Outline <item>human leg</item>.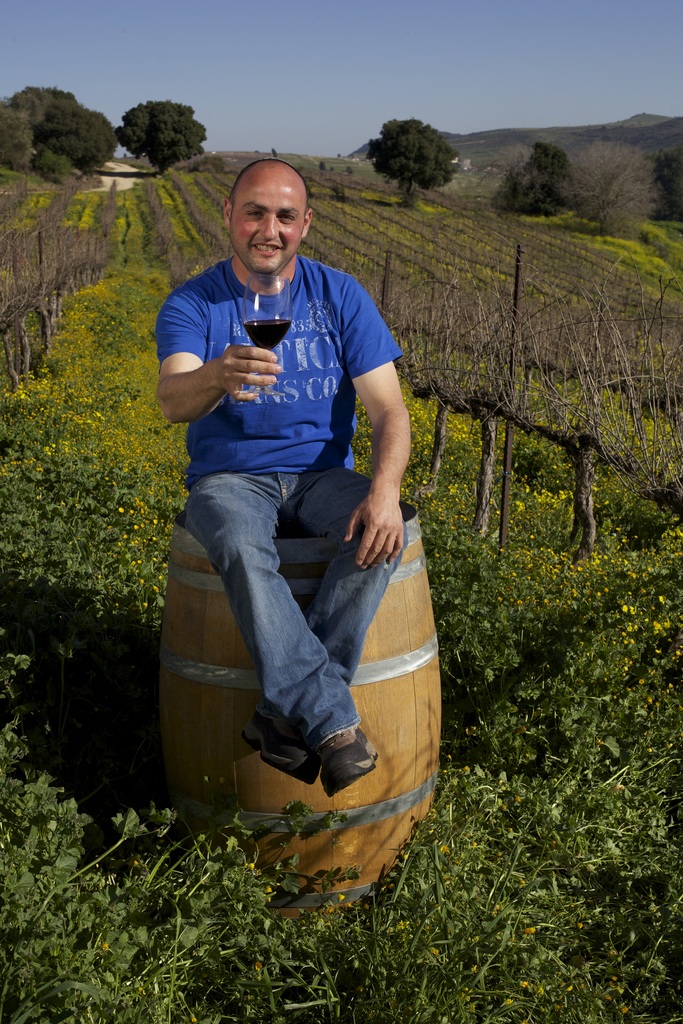
Outline: 240:454:413:790.
